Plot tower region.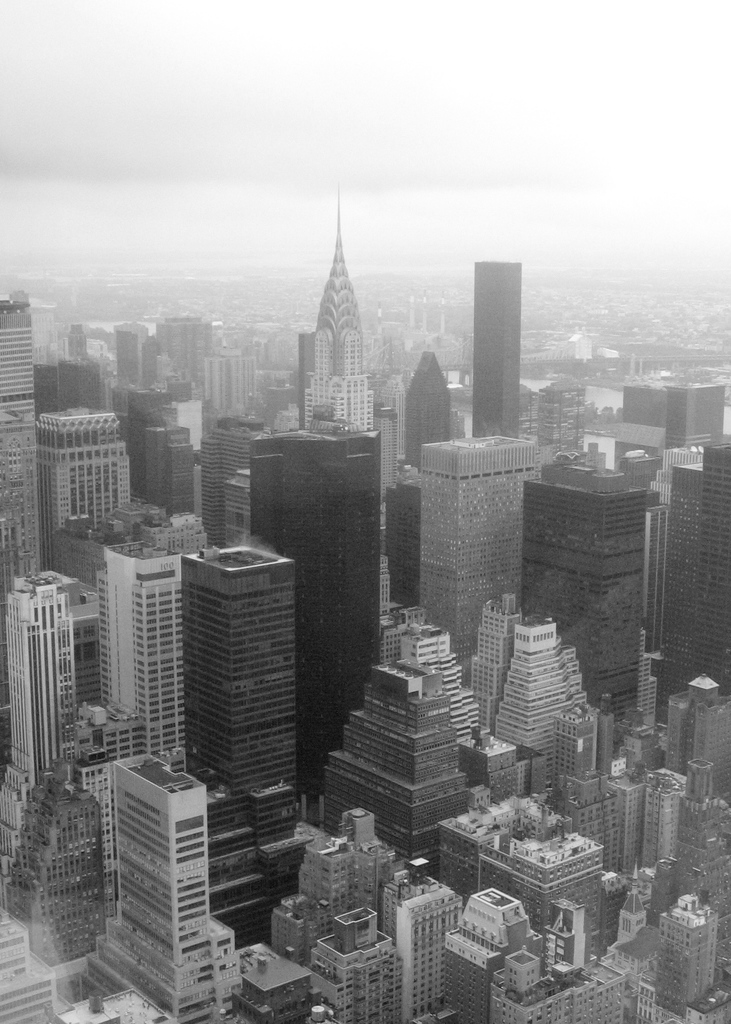
Plotted at locate(333, 664, 473, 874).
